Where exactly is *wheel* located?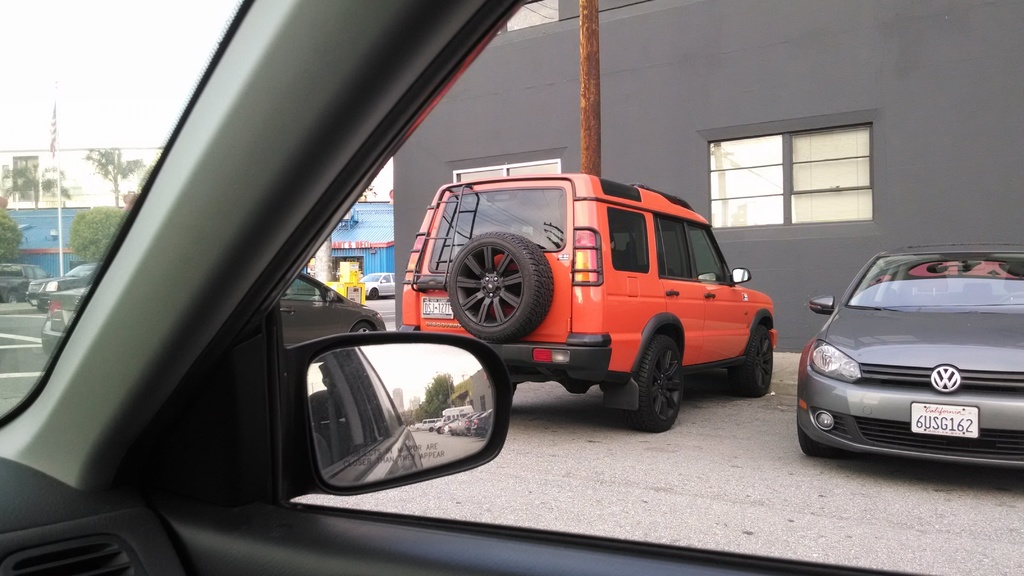
Its bounding box is select_region(732, 328, 775, 398).
